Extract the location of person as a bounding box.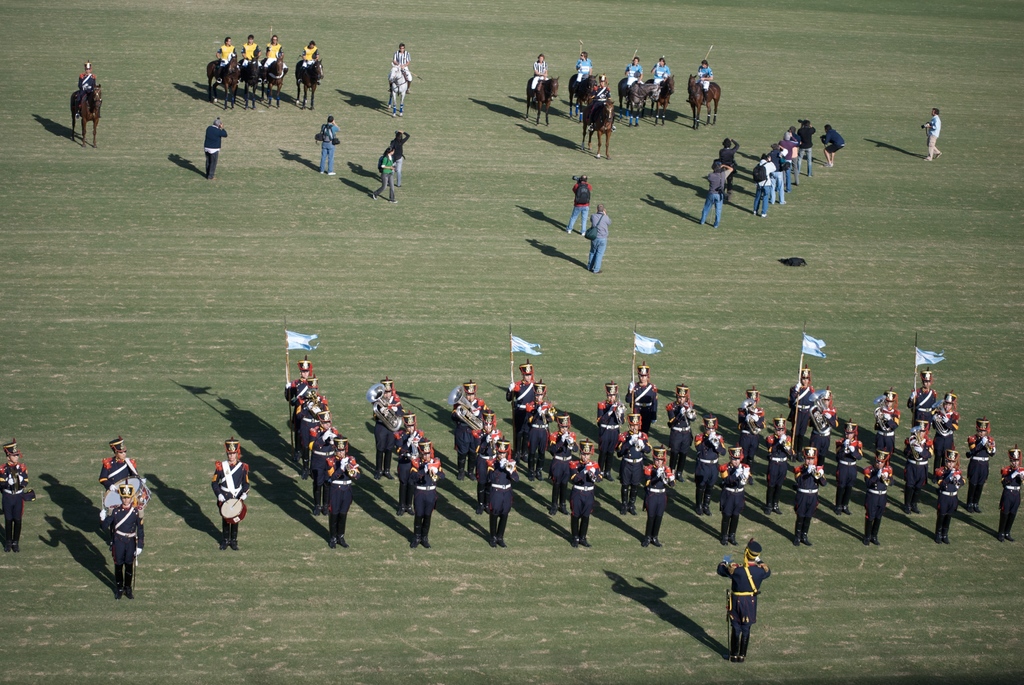
696, 411, 728, 515.
